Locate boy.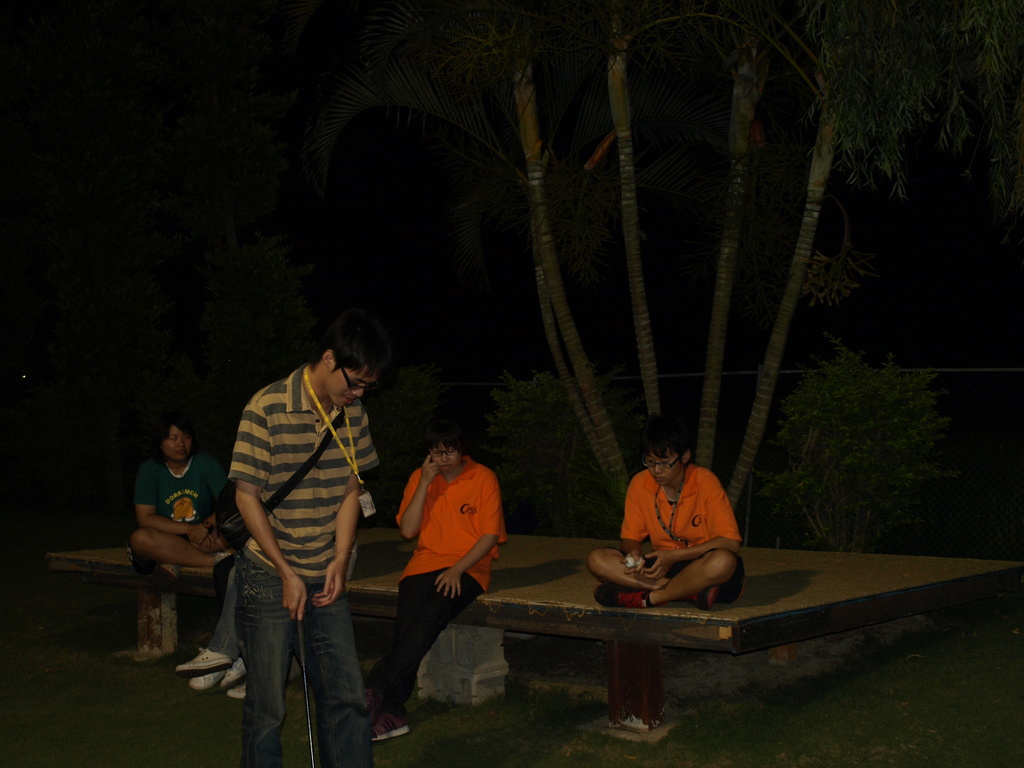
Bounding box: left=593, top=445, right=753, bottom=626.
